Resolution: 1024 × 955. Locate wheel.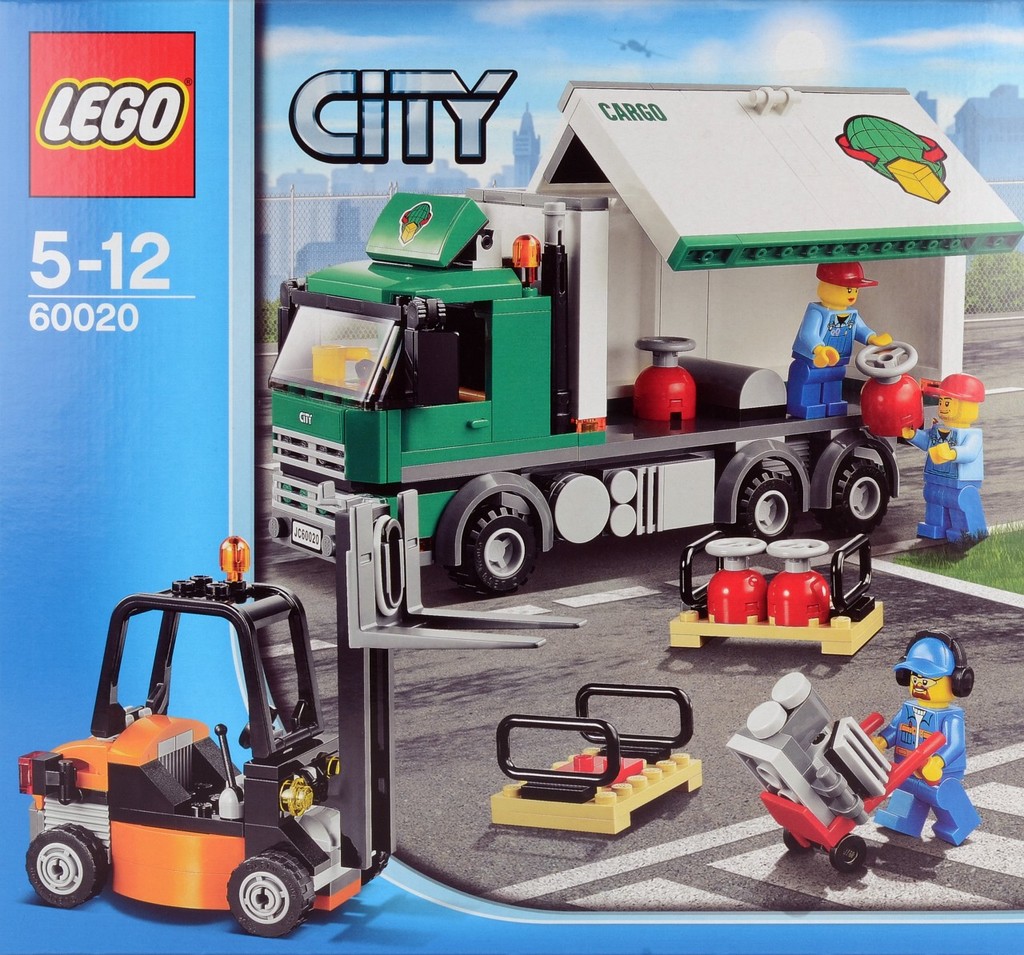
l=826, t=455, r=883, b=529.
